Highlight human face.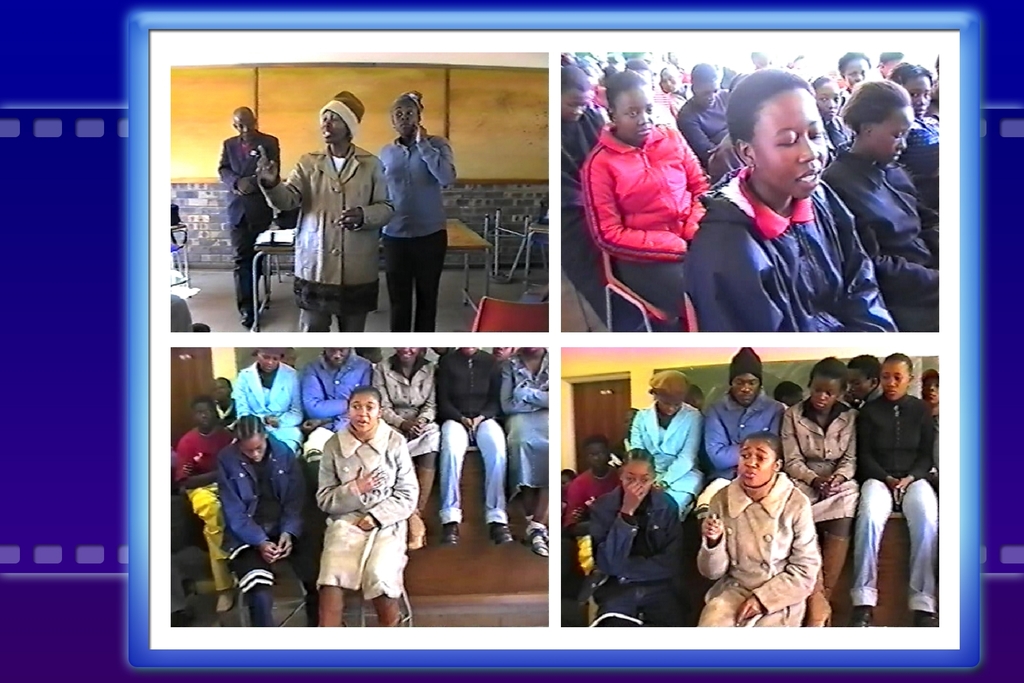
Highlighted region: detection(625, 466, 648, 498).
